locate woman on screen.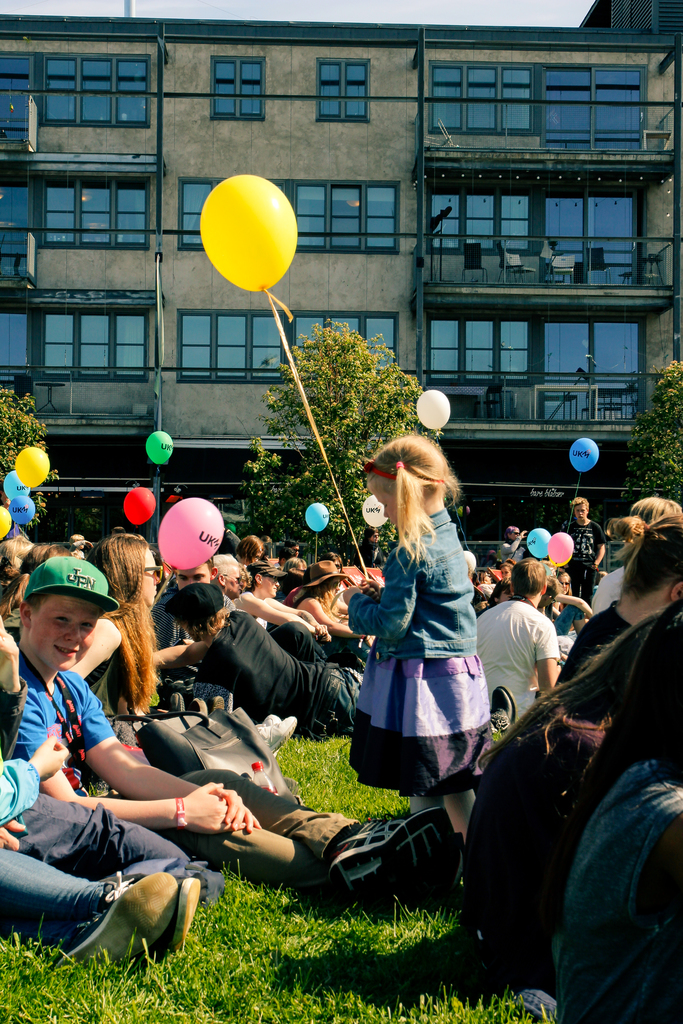
On screen at Rect(548, 568, 593, 637).
